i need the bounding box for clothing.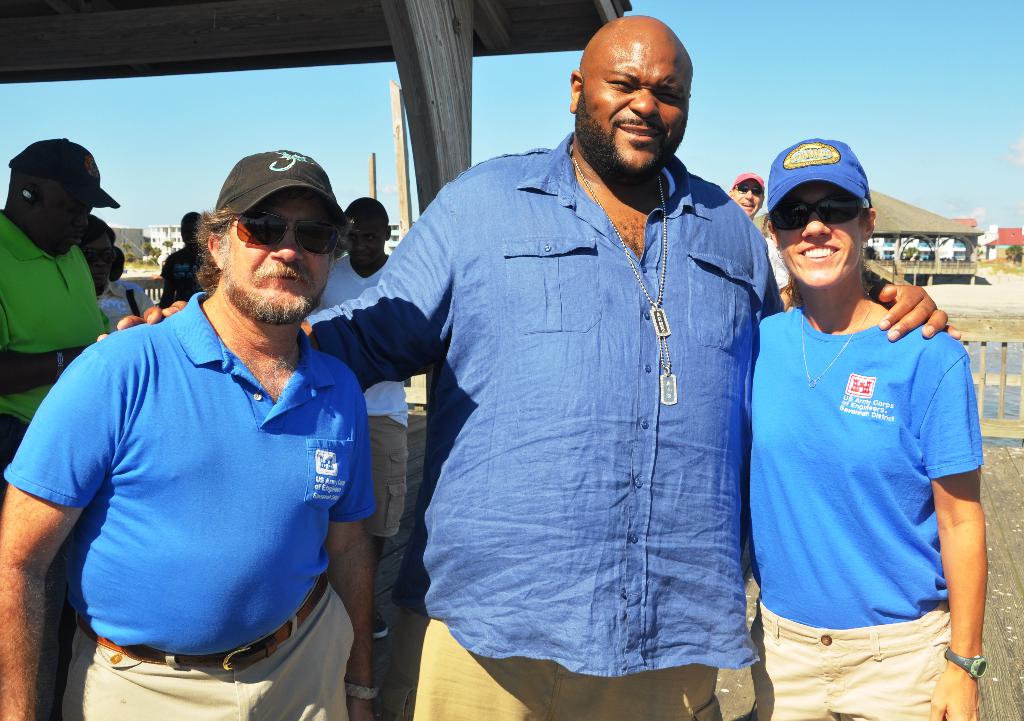
Here it is: {"x1": 99, "y1": 279, "x2": 154, "y2": 340}.
